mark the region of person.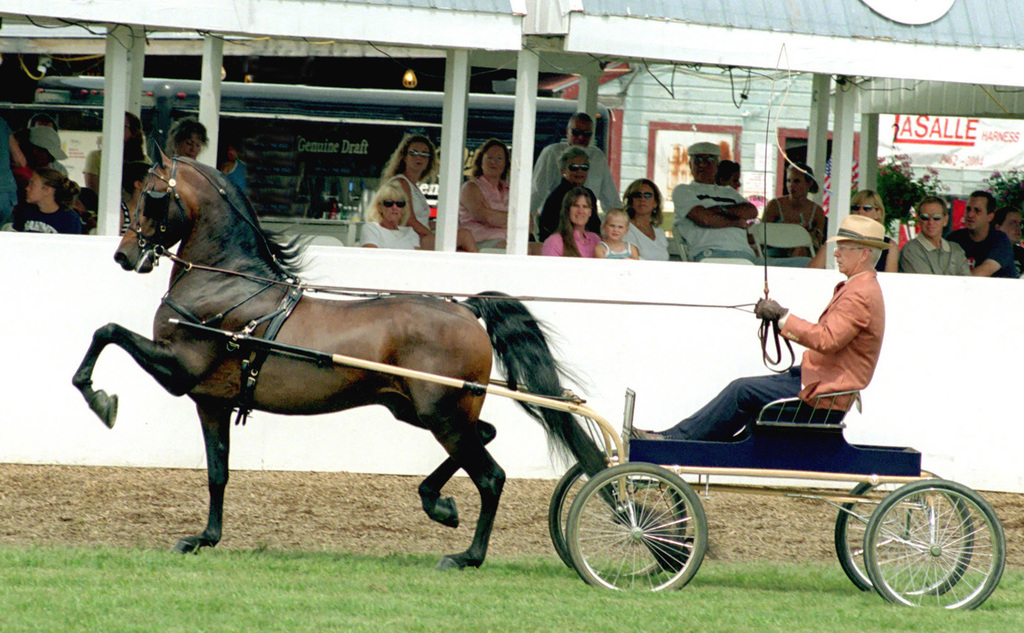
Region: (932,193,984,287).
